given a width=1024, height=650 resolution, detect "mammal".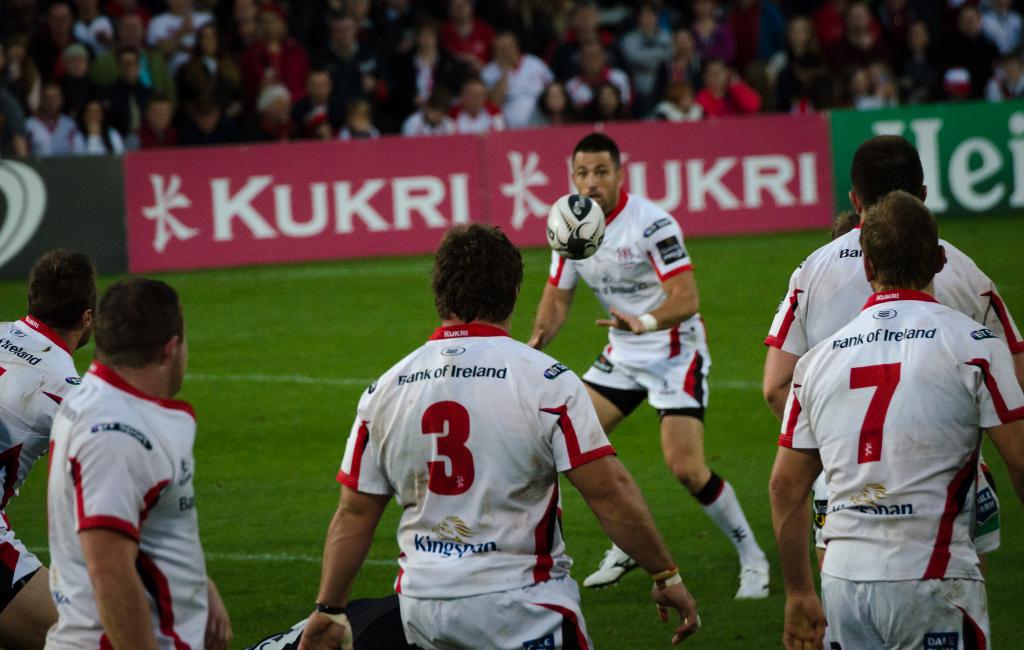
bbox=(767, 189, 1023, 649).
